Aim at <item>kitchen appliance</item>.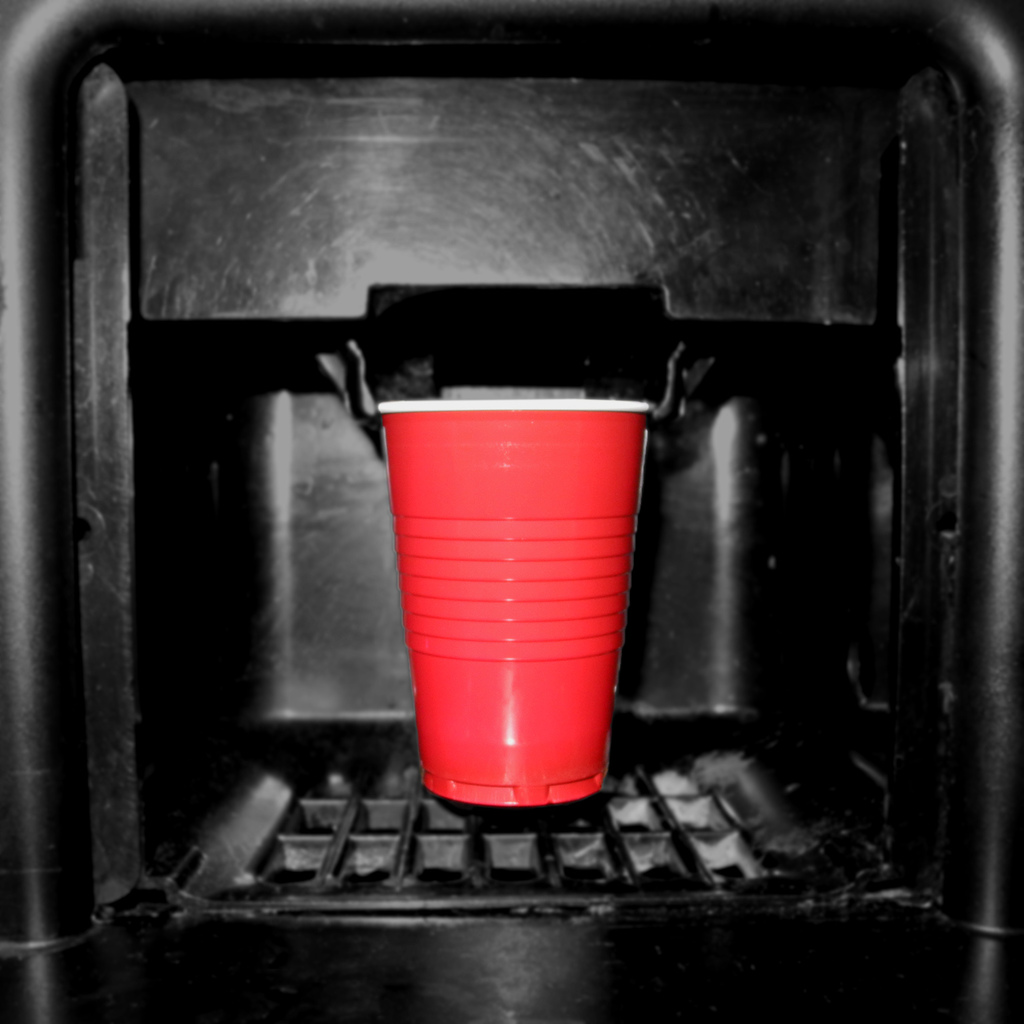
Aimed at 0 0 1023 1023.
